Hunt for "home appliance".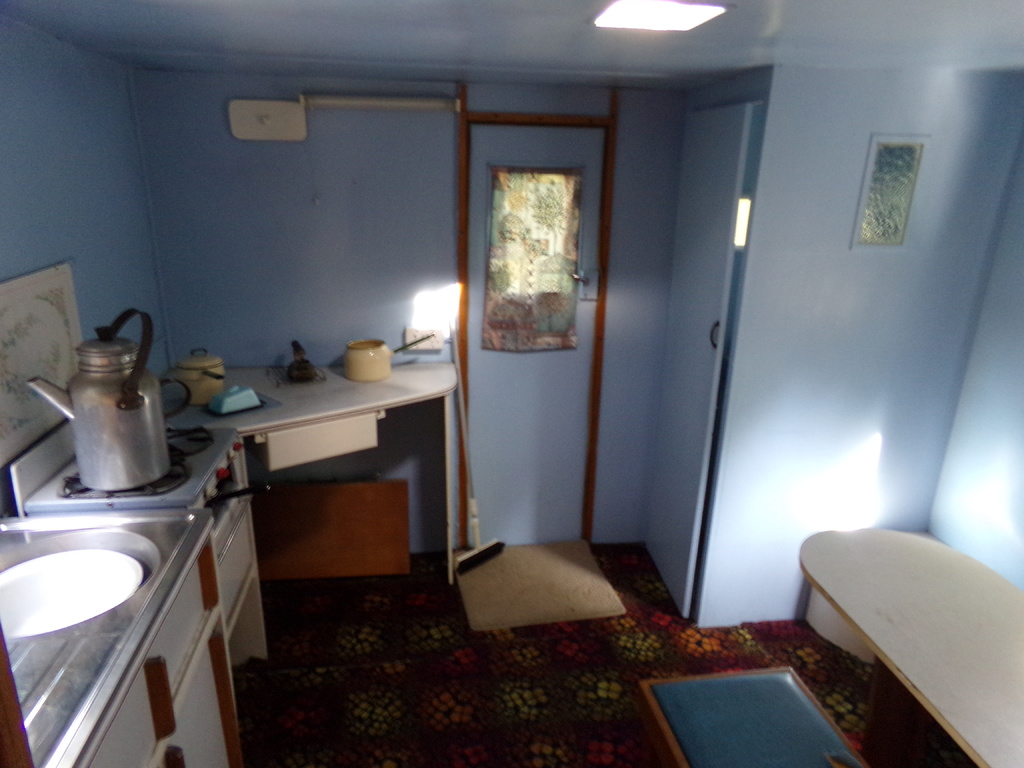
Hunted down at <box>208,477,259,621</box>.
